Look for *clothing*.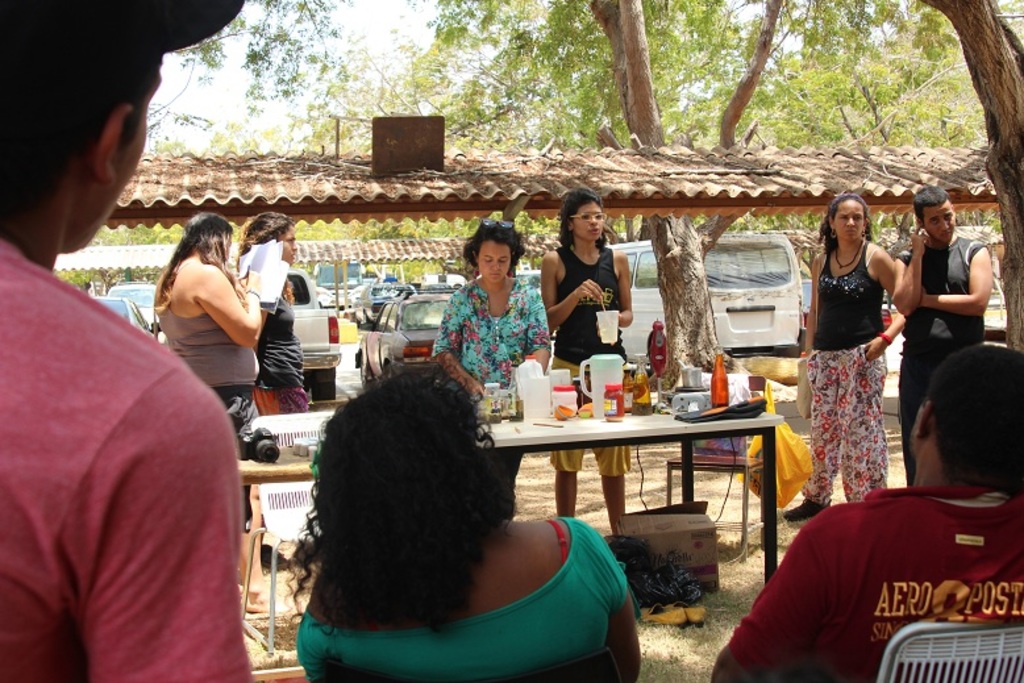
Found: left=742, top=463, right=1016, bottom=667.
